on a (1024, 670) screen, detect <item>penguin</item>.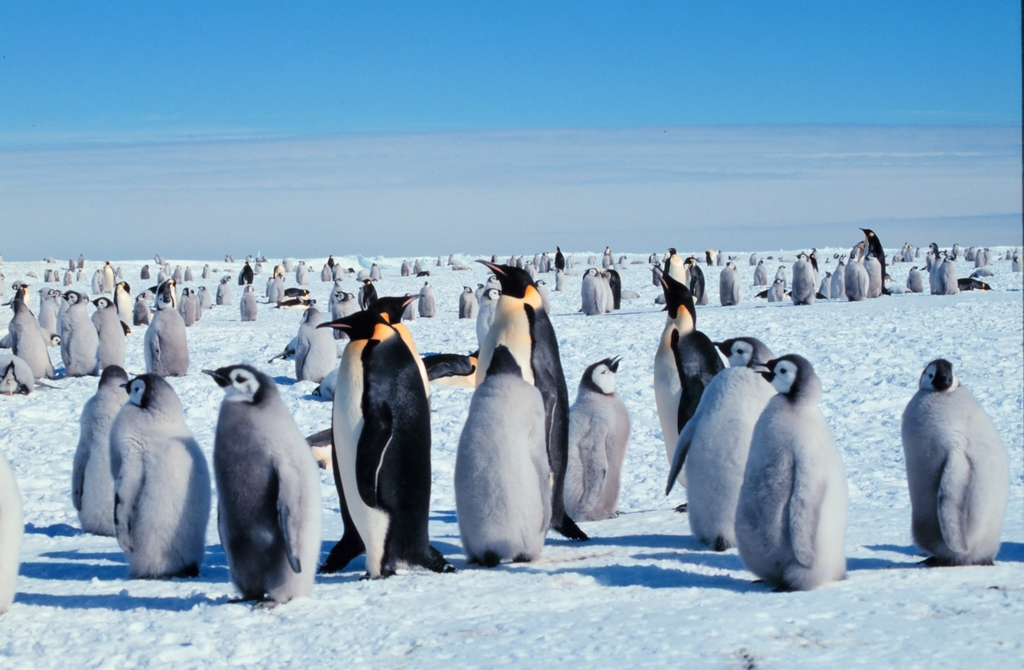
(x1=652, y1=340, x2=768, y2=560).
